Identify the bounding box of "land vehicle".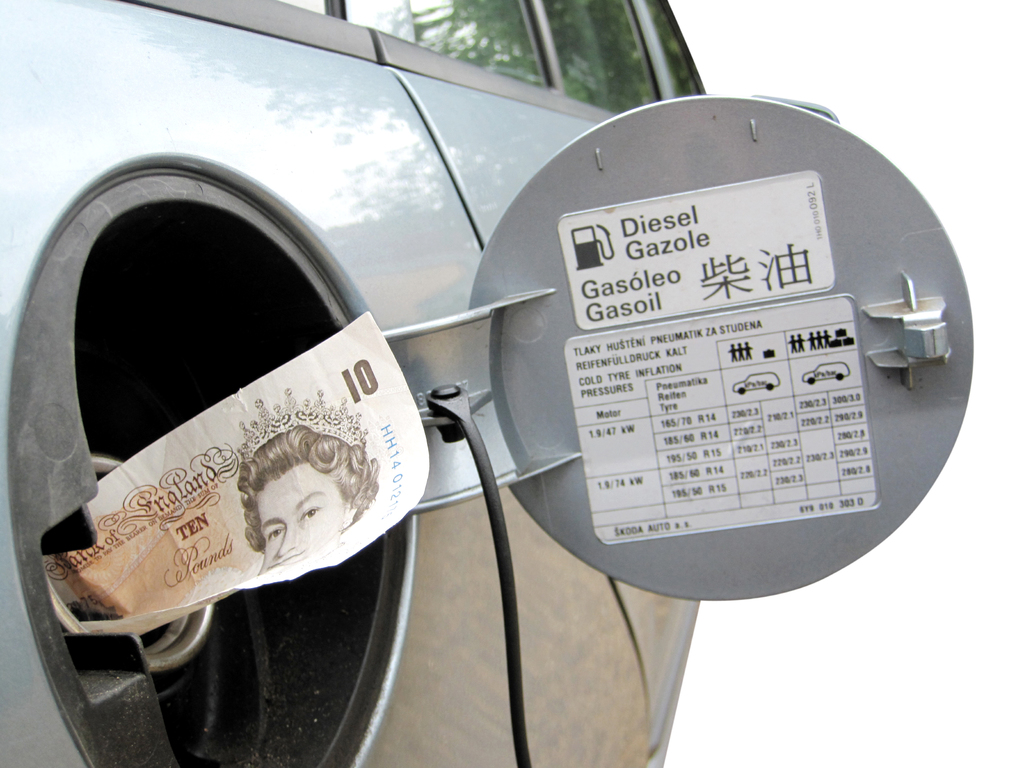
0:0:1023:696.
